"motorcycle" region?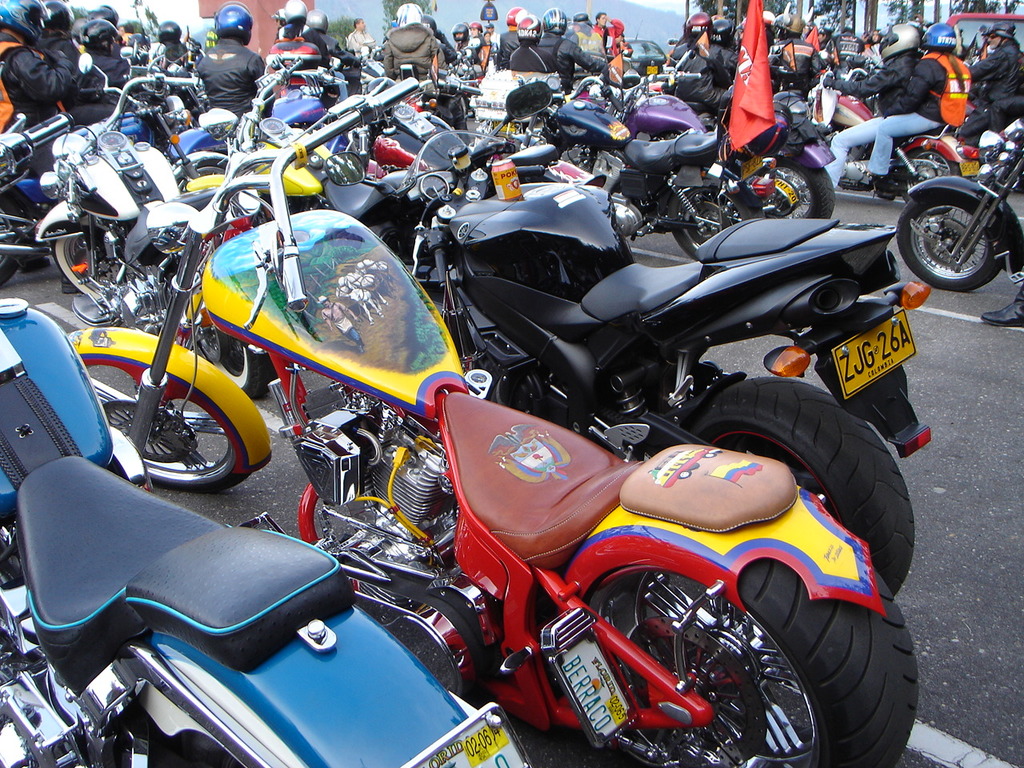
<bbox>902, 118, 1023, 292</bbox>
